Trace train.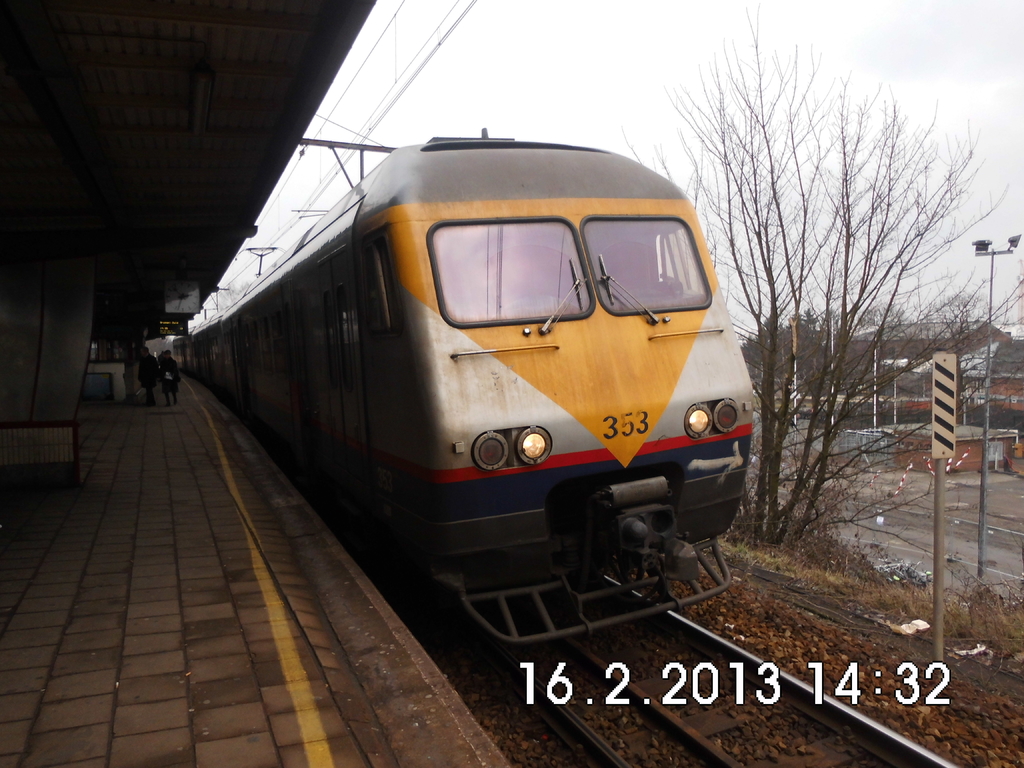
Traced to BBox(174, 126, 755, 642).
